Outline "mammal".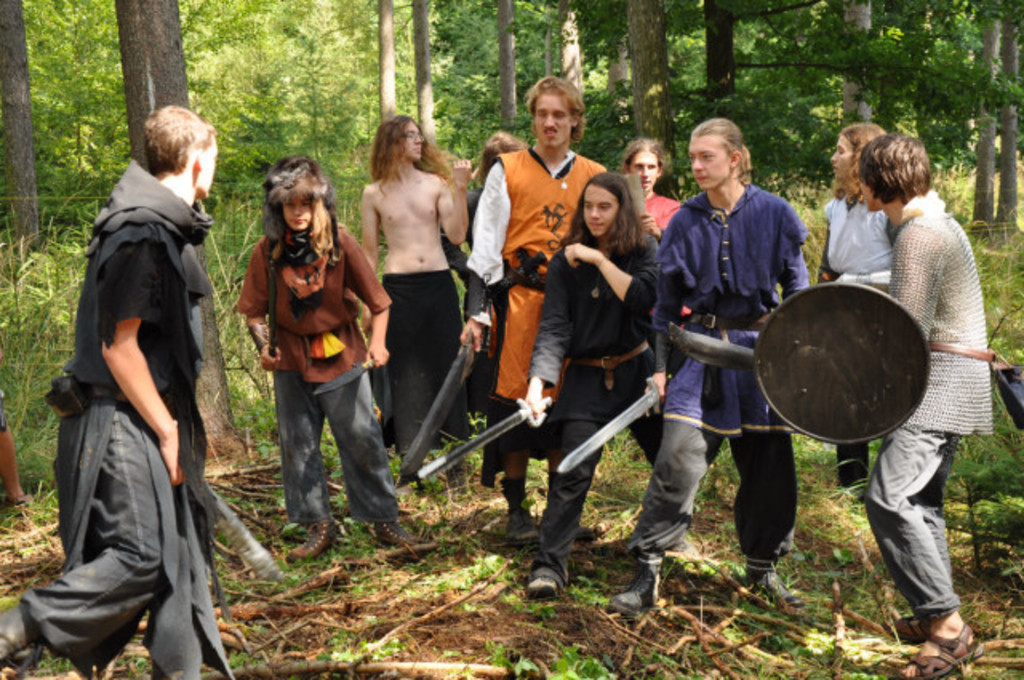
Outline: l=856, t=126, r=998, b=678.
